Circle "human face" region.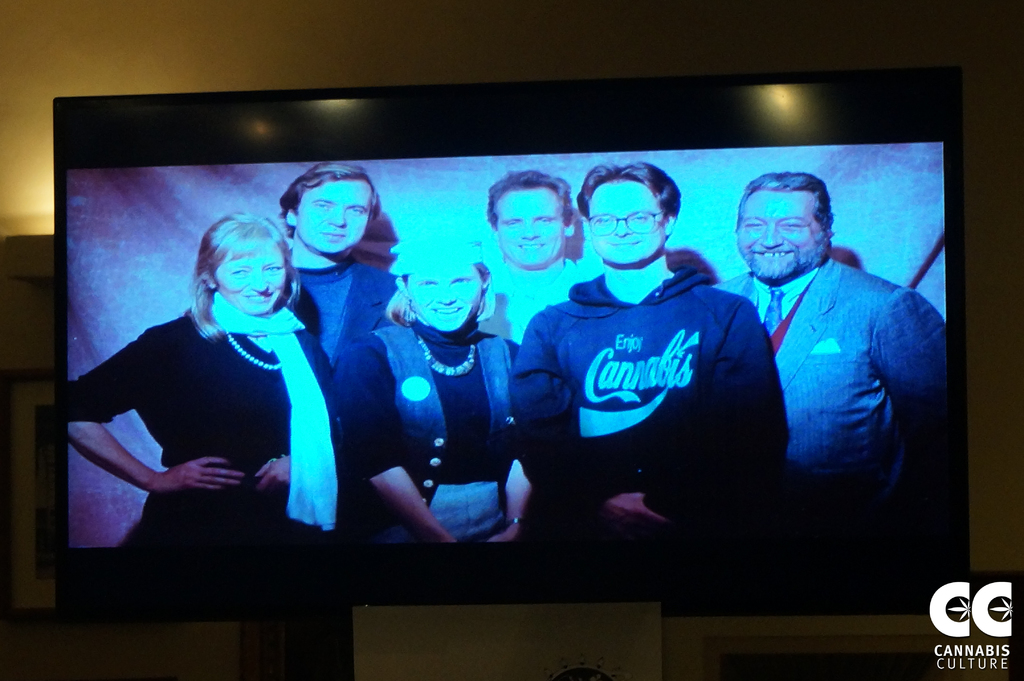
Region: [588,181,667,270].
